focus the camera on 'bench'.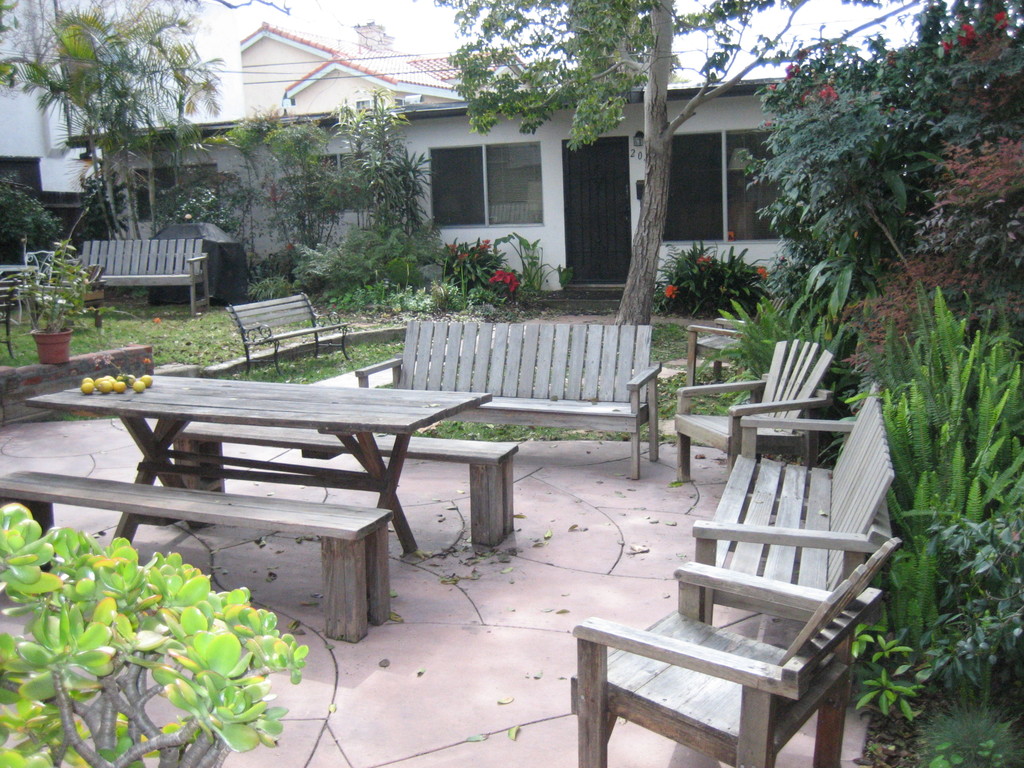
Focus region: [left=228, top=294, right=350, bottom=373].
